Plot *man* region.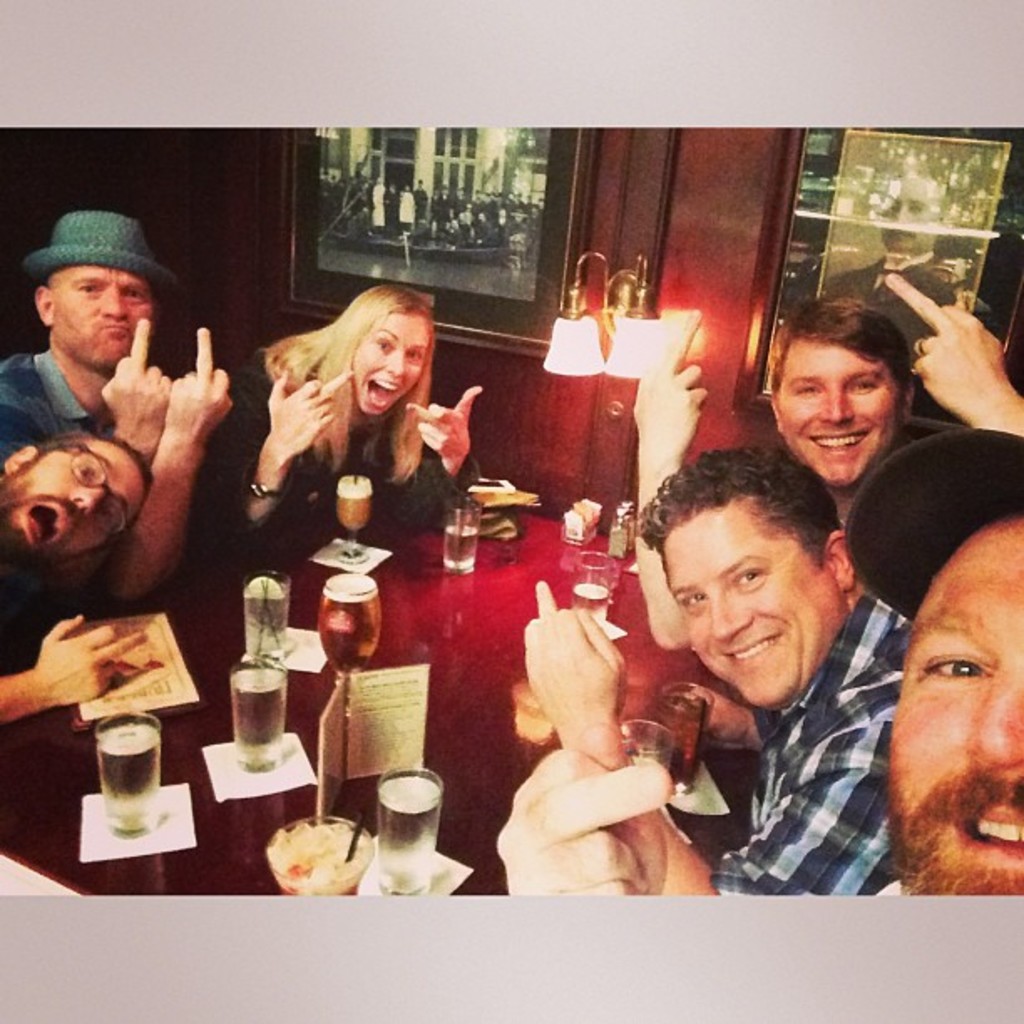
Plotted at <bbox>0, 428, 161, 724</bbox>.
